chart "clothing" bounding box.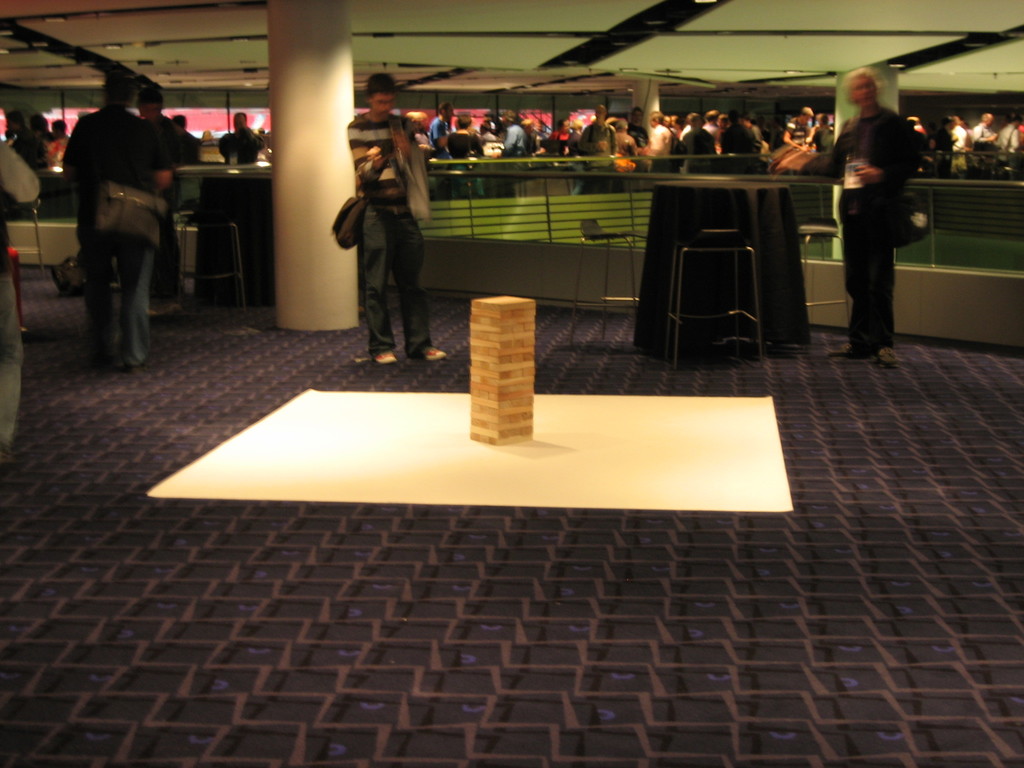
Charted: [61,108,170,358].
